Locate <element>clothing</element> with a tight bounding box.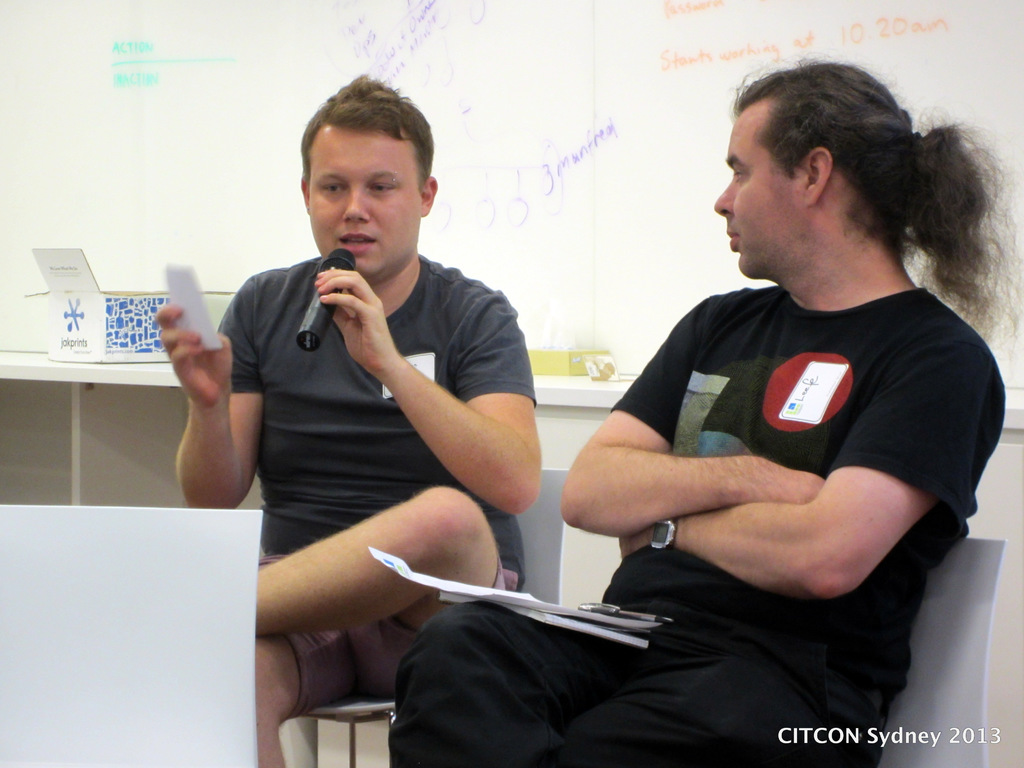
BBox(561, 218, 986, 659).
